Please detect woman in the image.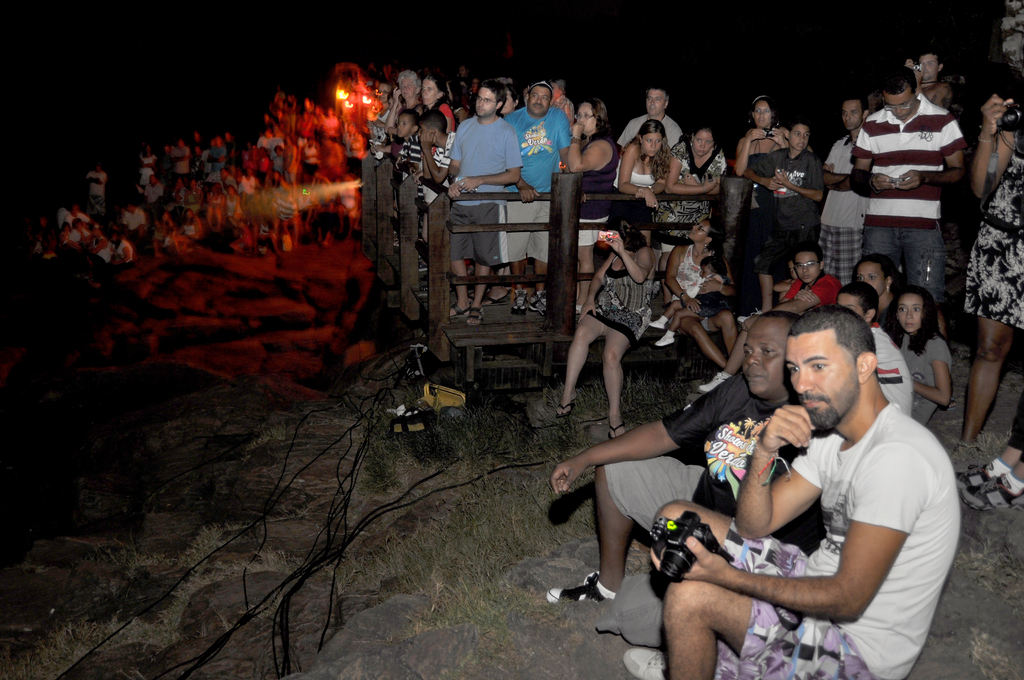
666/220/737/368.
